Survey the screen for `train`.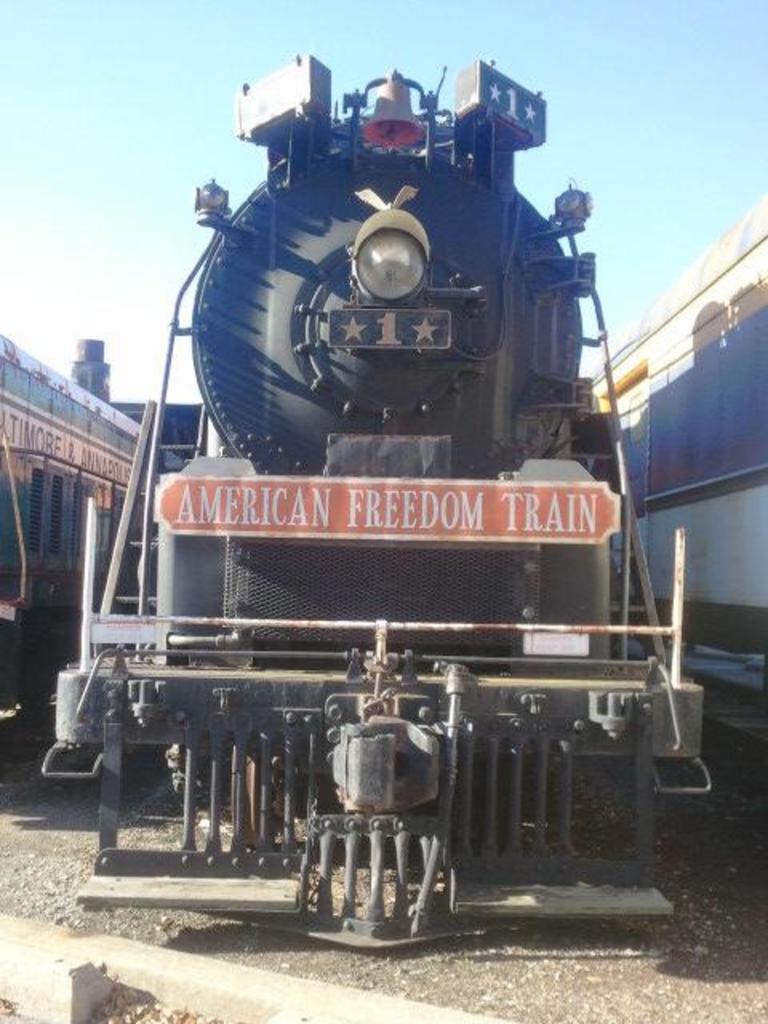
Survey found: BBox(0, 330, 165, 766).
